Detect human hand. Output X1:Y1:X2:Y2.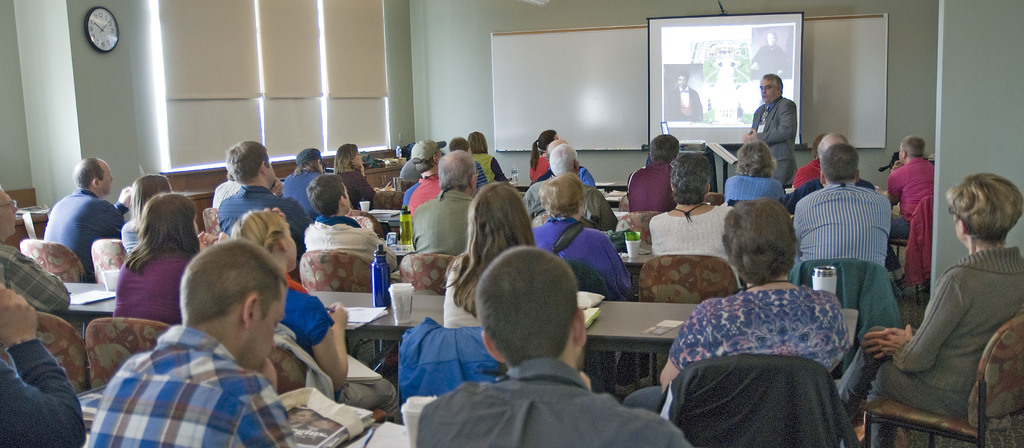
116:186:132:211.
